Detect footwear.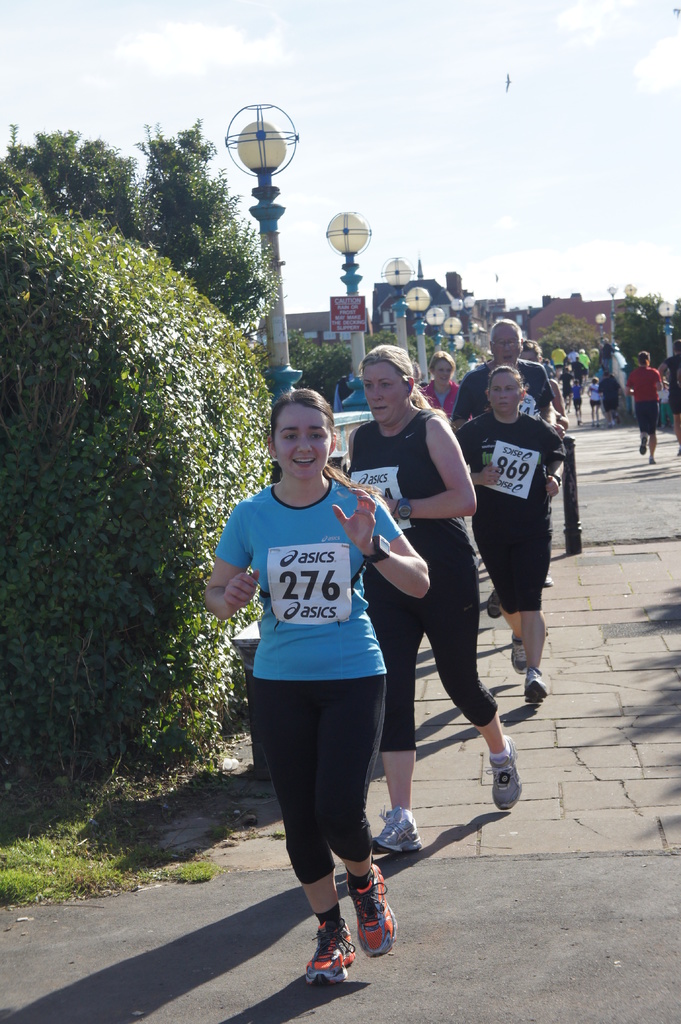
Detected at [673, 447, 680, 460].
